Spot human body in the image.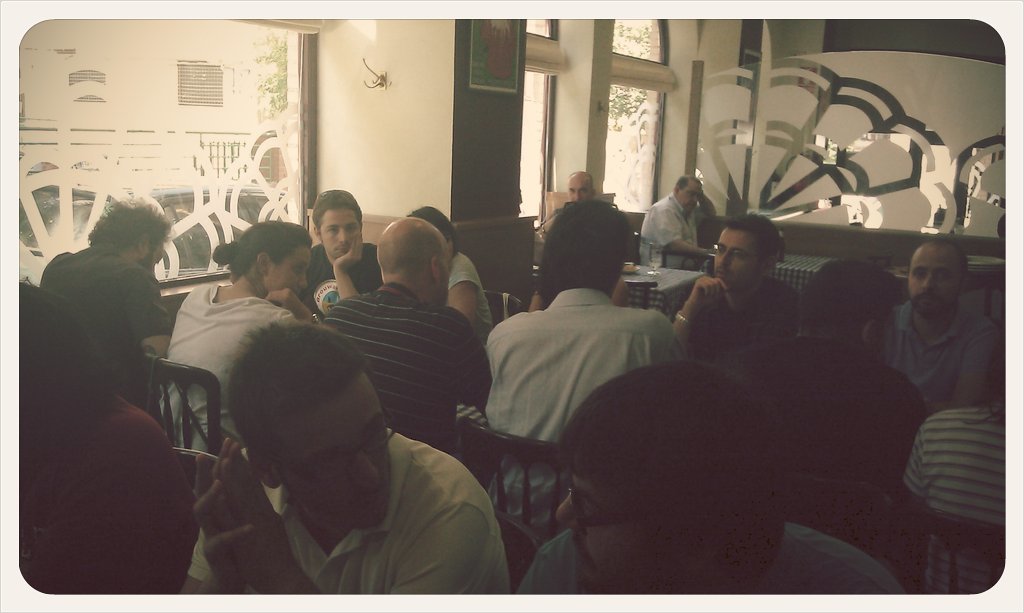
human body found at 297 184 387 326.
